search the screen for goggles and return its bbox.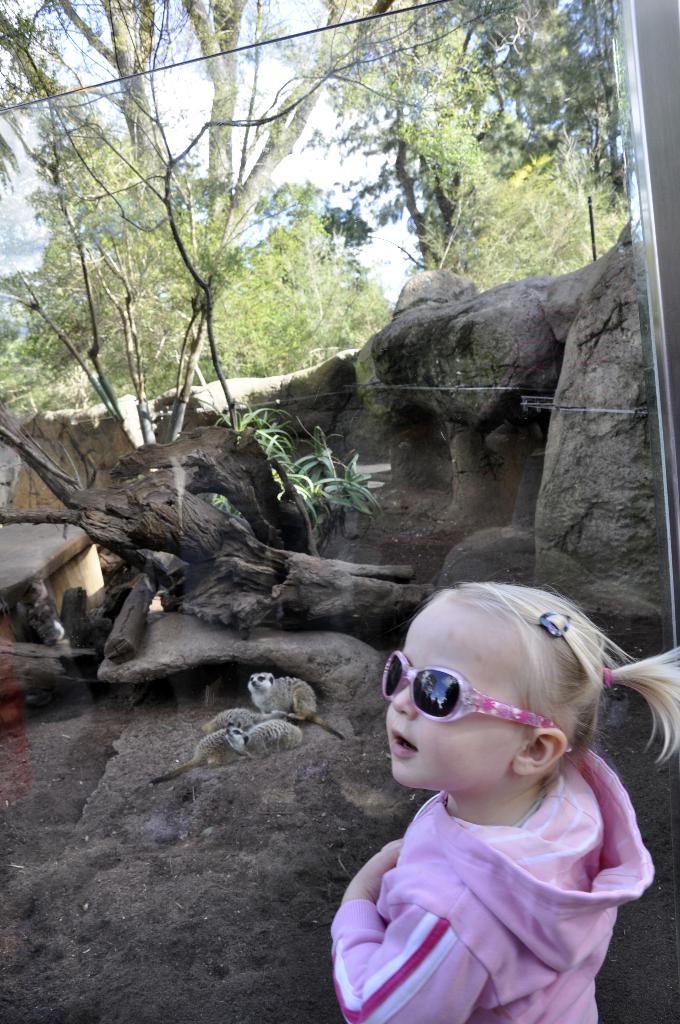
Found: detection(379, 646, 572, 749).
